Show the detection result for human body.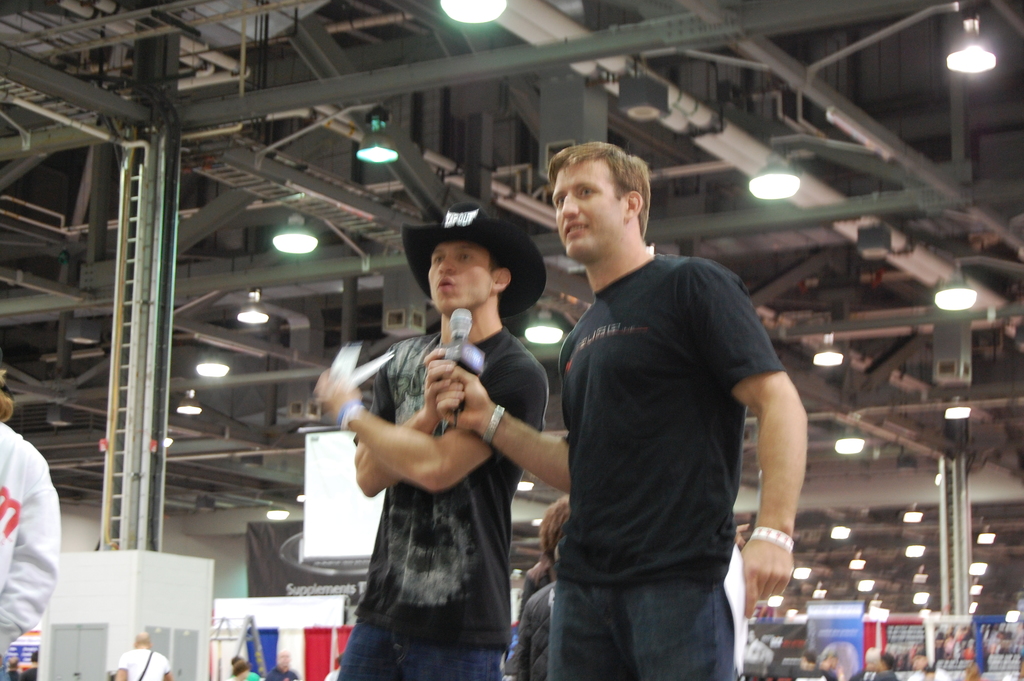
425/249/811/680.
